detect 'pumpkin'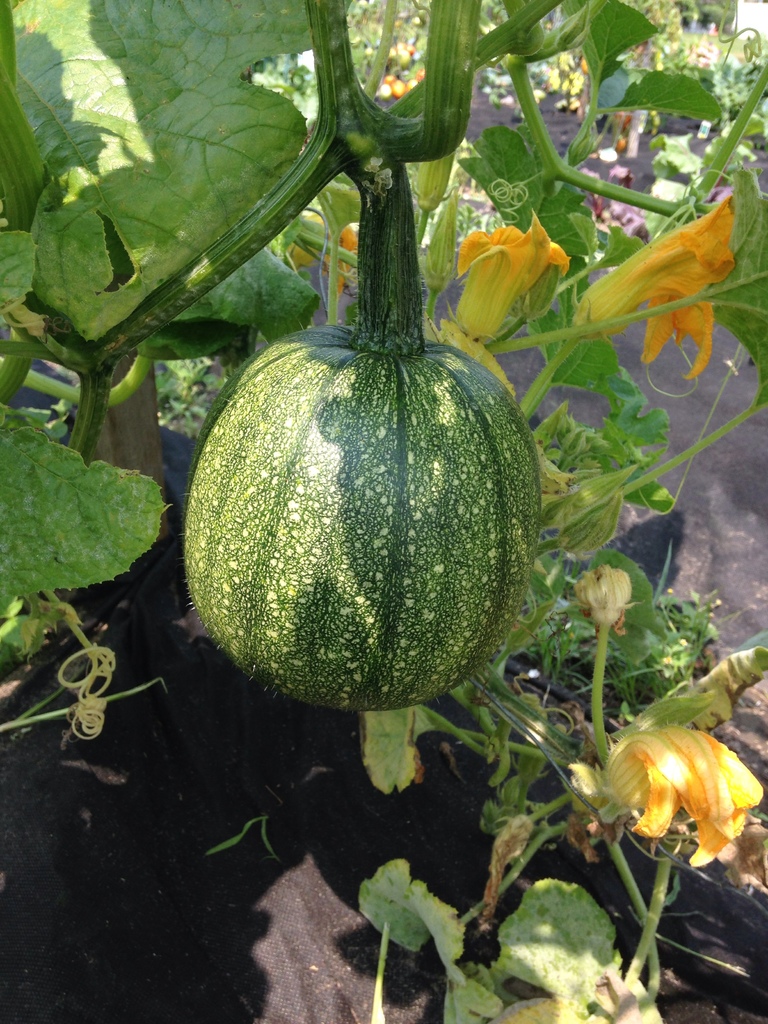
(left=195, top=246, right=554, bottom=685)
